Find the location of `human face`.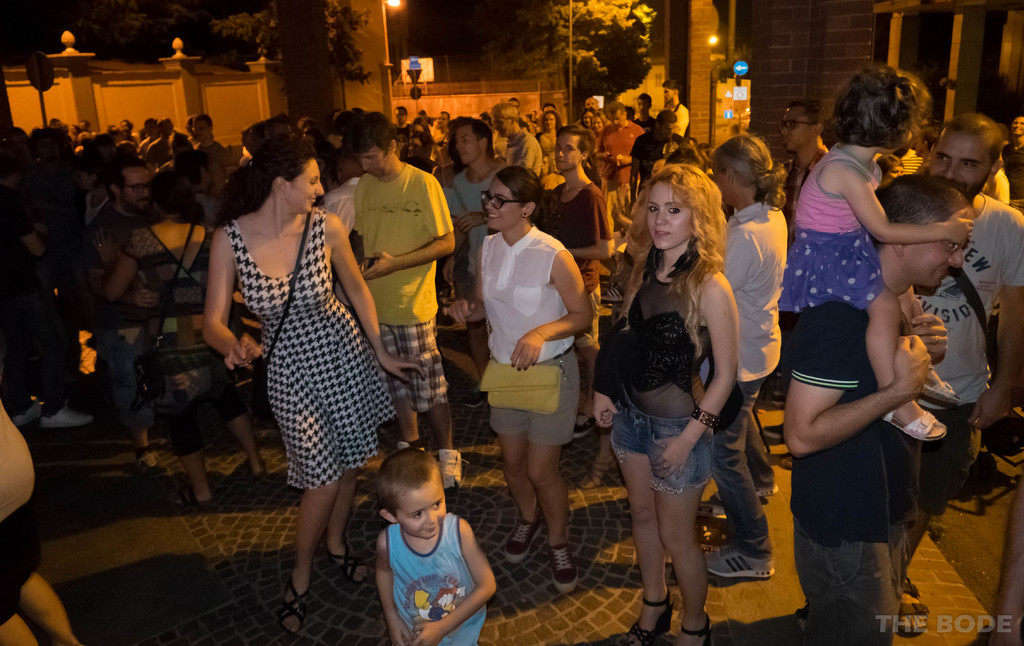
Location: bbox(606, 107, 627, 129).
